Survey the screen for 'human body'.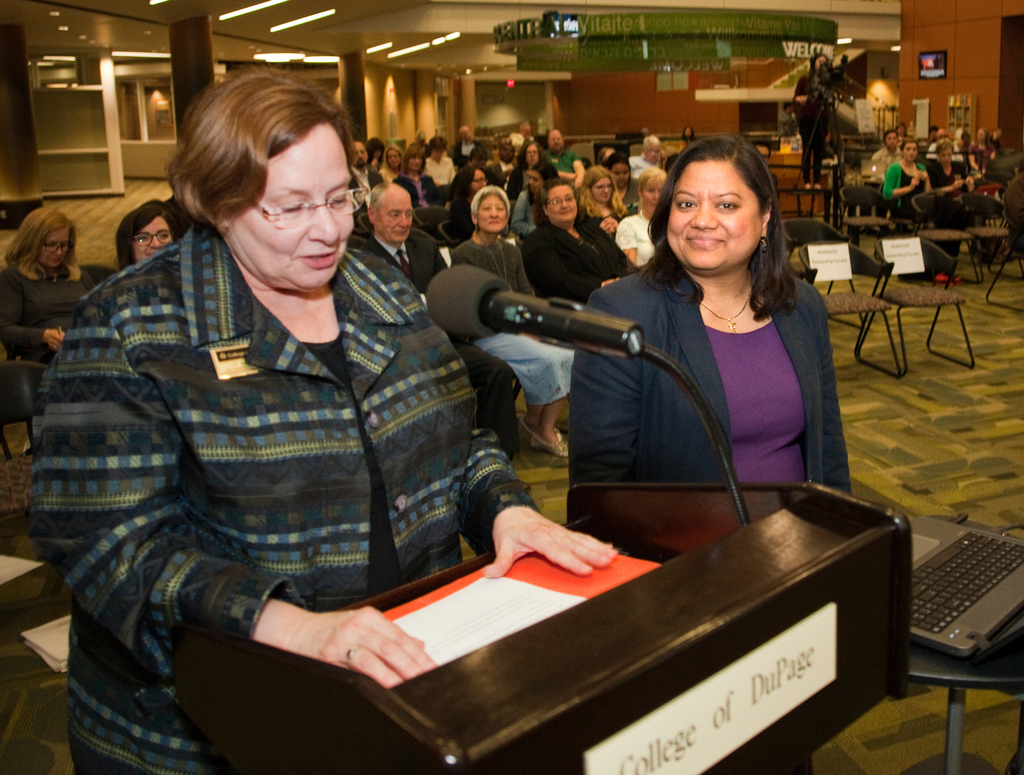
Survey found: Rect(927, 139, 963, 236).
